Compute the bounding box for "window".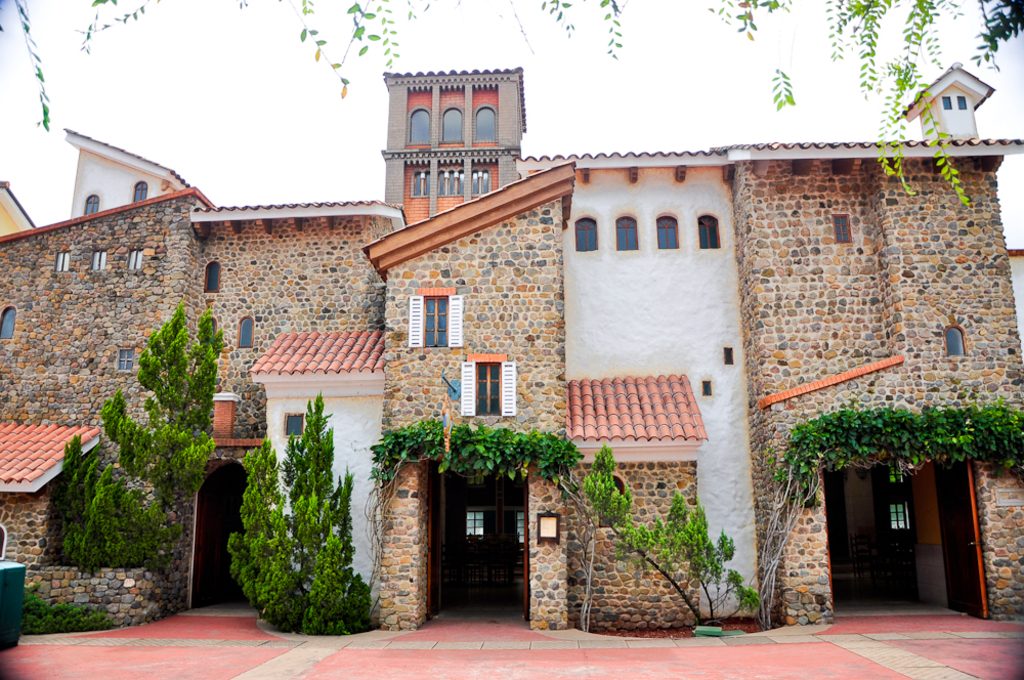
box=[0, 522, 8, 552].
